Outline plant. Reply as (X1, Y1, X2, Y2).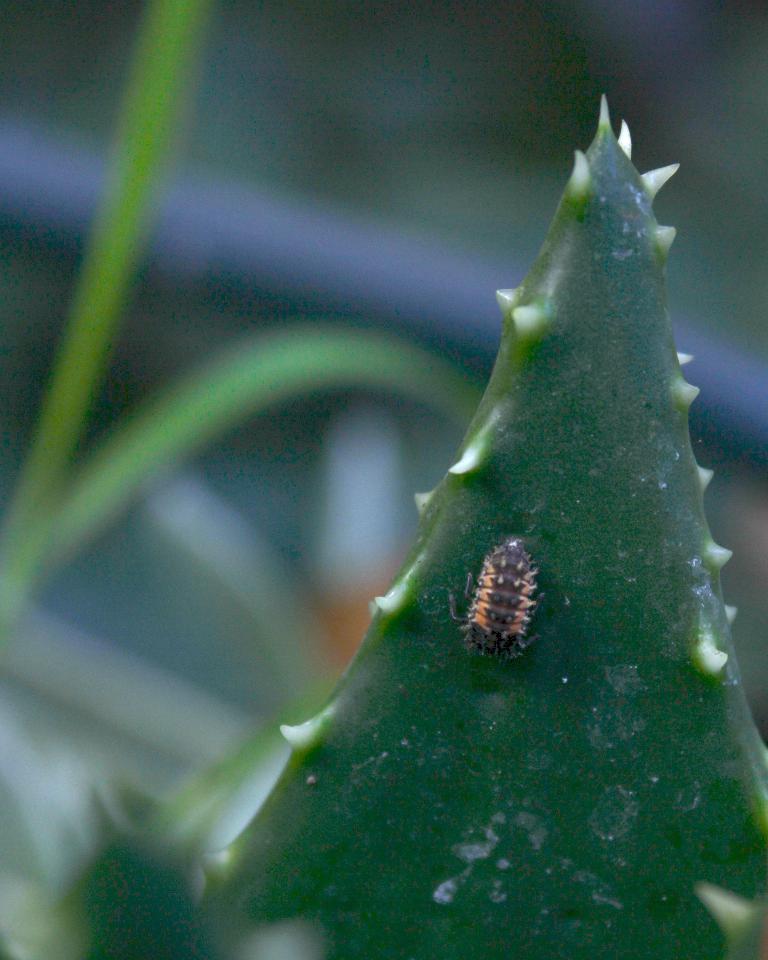
(0, 0, 767, 959).
